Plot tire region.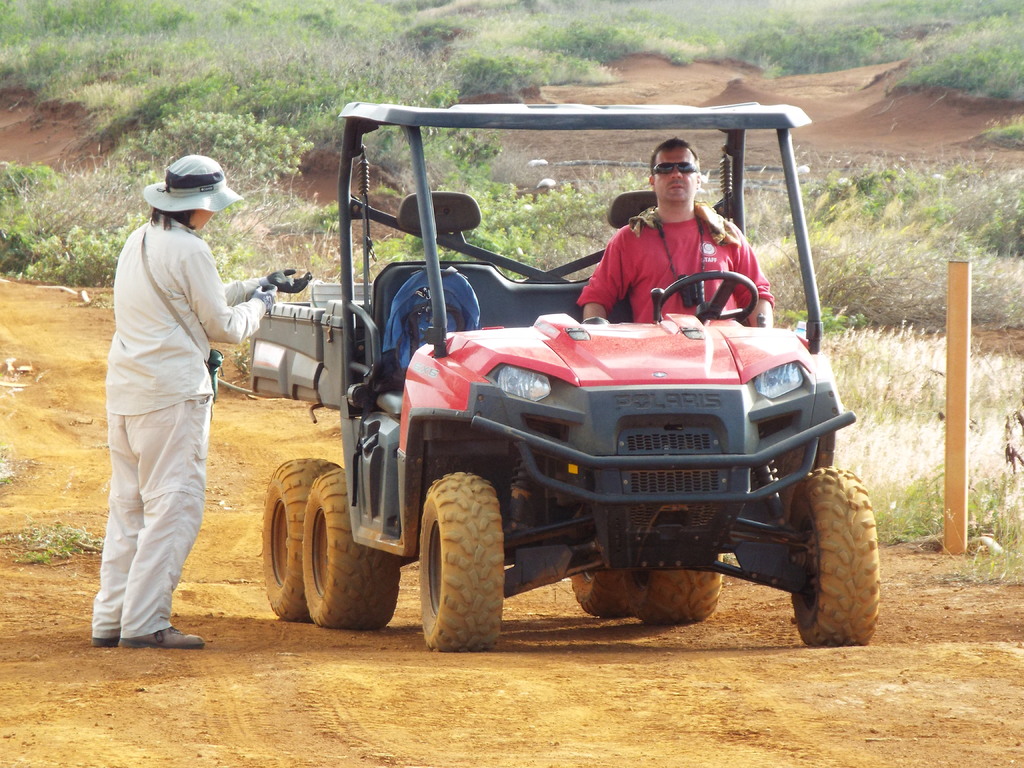
Plotted at detection(794, 461, 879, 639).
